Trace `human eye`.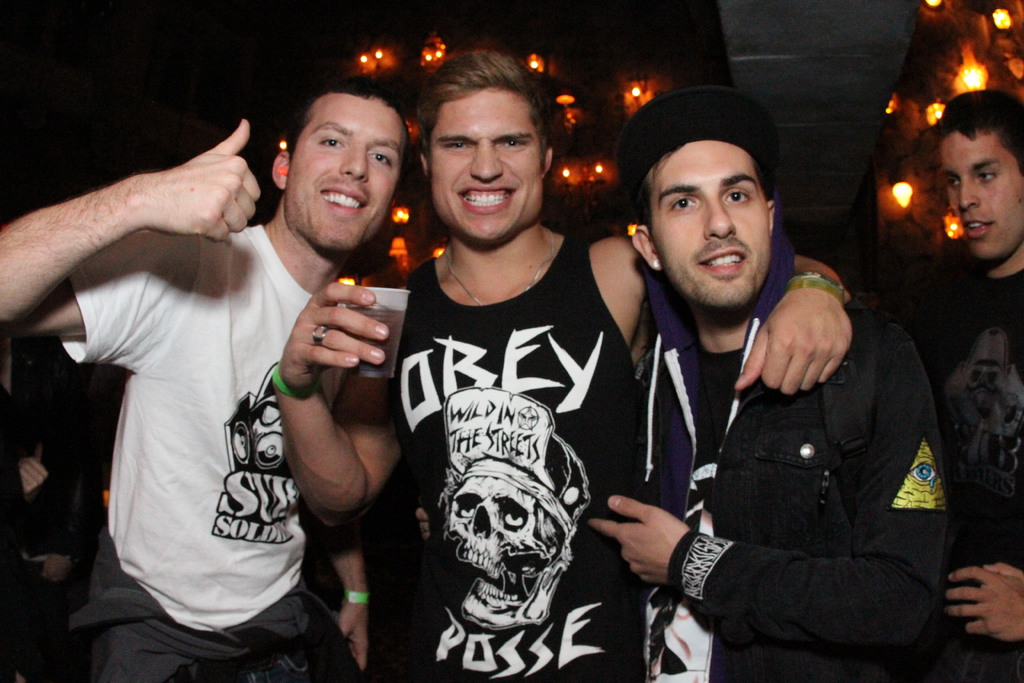
Traced to 667:193:697:213.
